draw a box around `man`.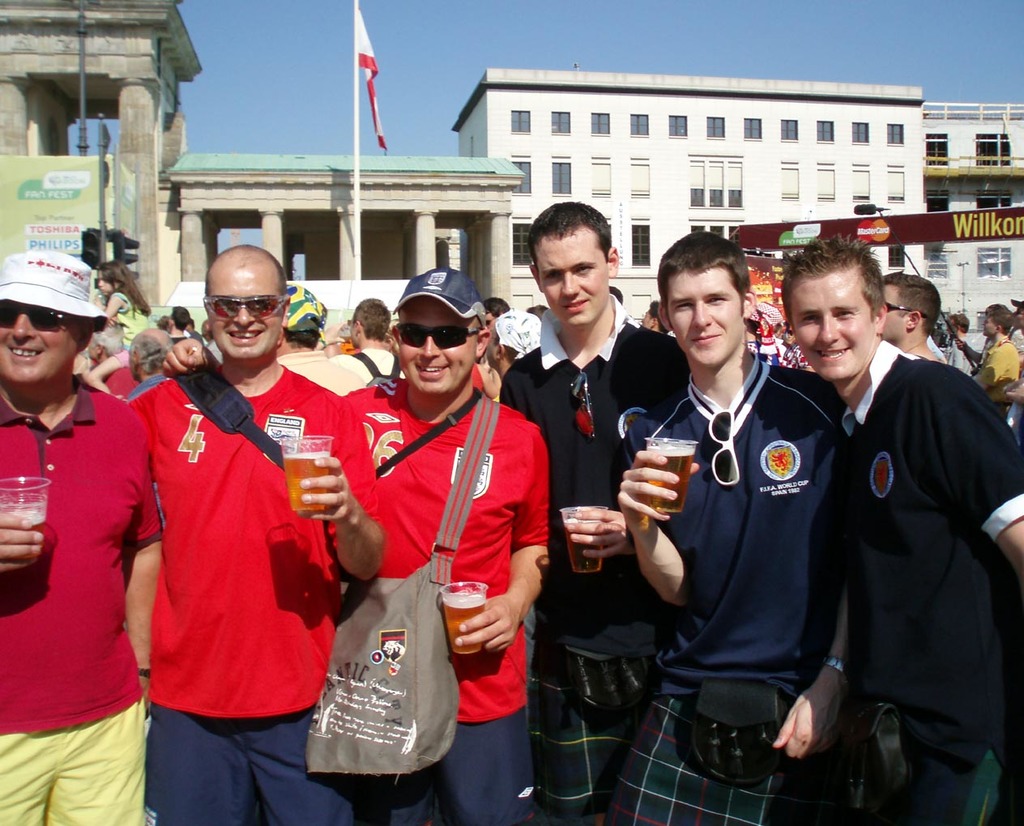
494 186 699 825.
